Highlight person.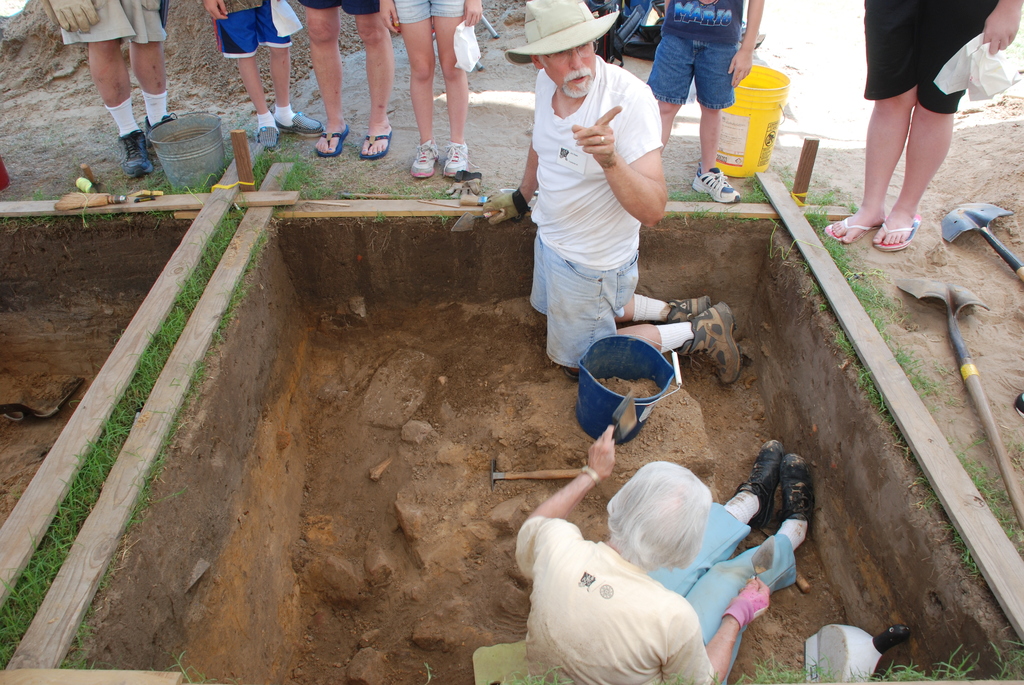
Highlighted region: left=829, top=0, right=1014, bottom=246.
